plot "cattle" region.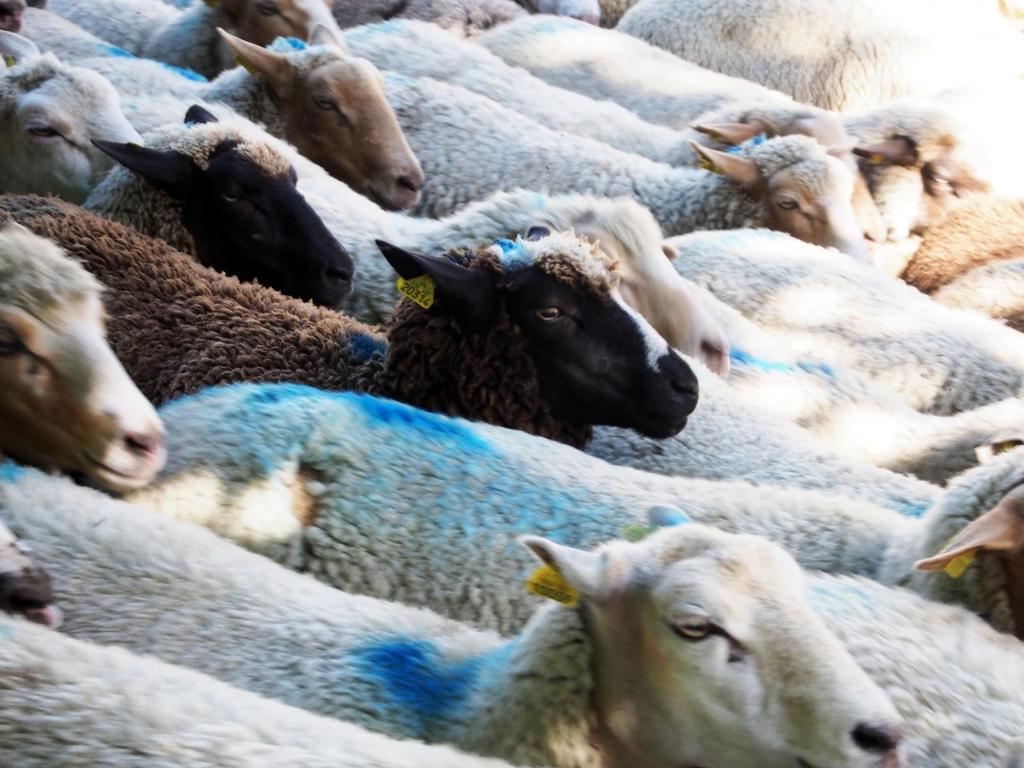
Plotted at [0,29,147,198].
